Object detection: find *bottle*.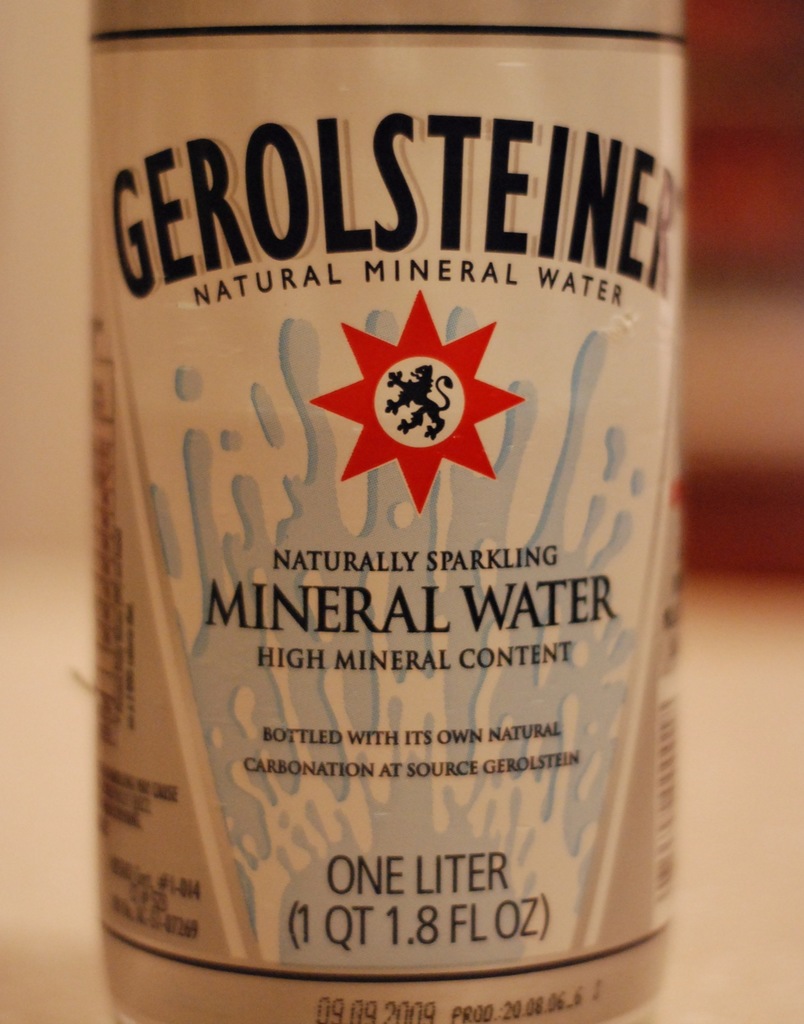
[71, 0, 723, 984].
